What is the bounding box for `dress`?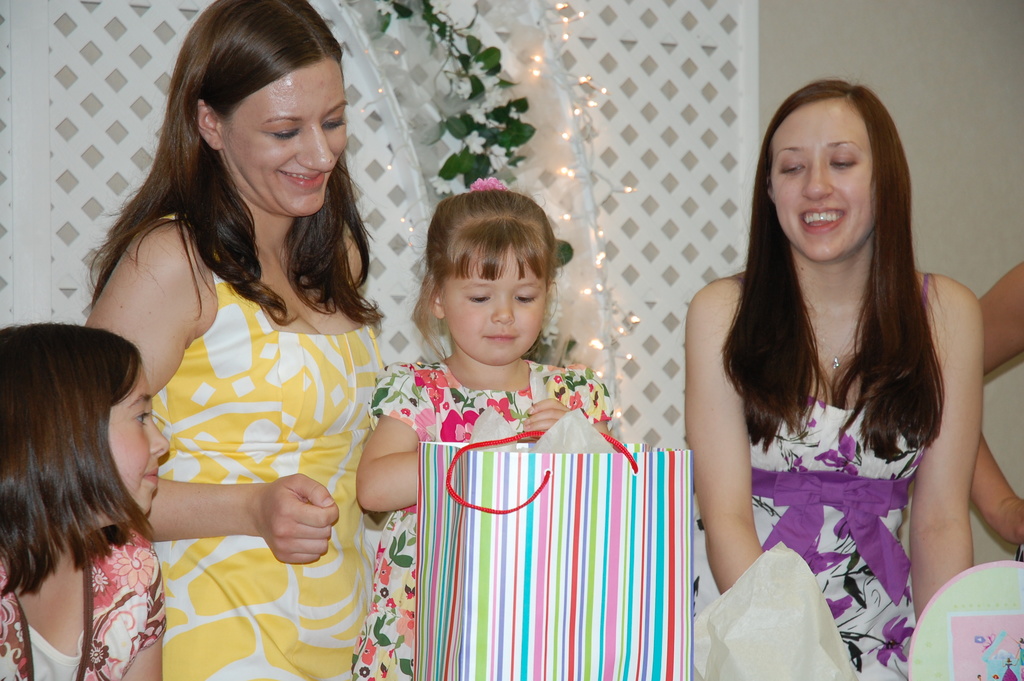
box(158, 216, 385, 680).
